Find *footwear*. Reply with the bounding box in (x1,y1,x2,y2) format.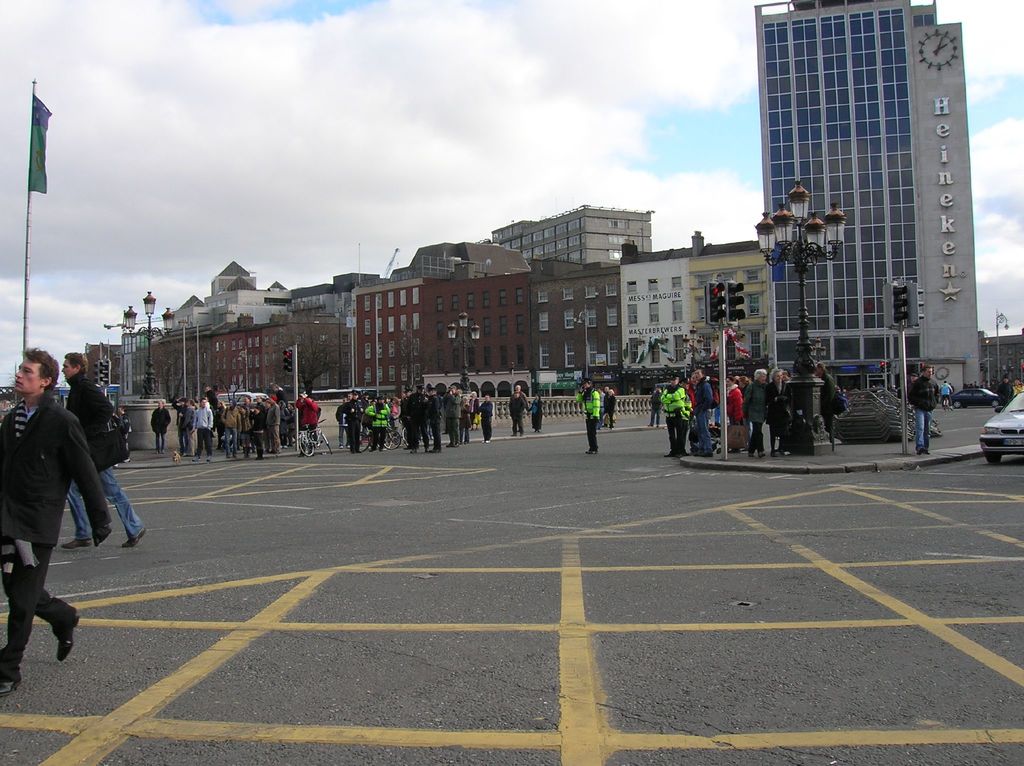
(259,452,263,461).
